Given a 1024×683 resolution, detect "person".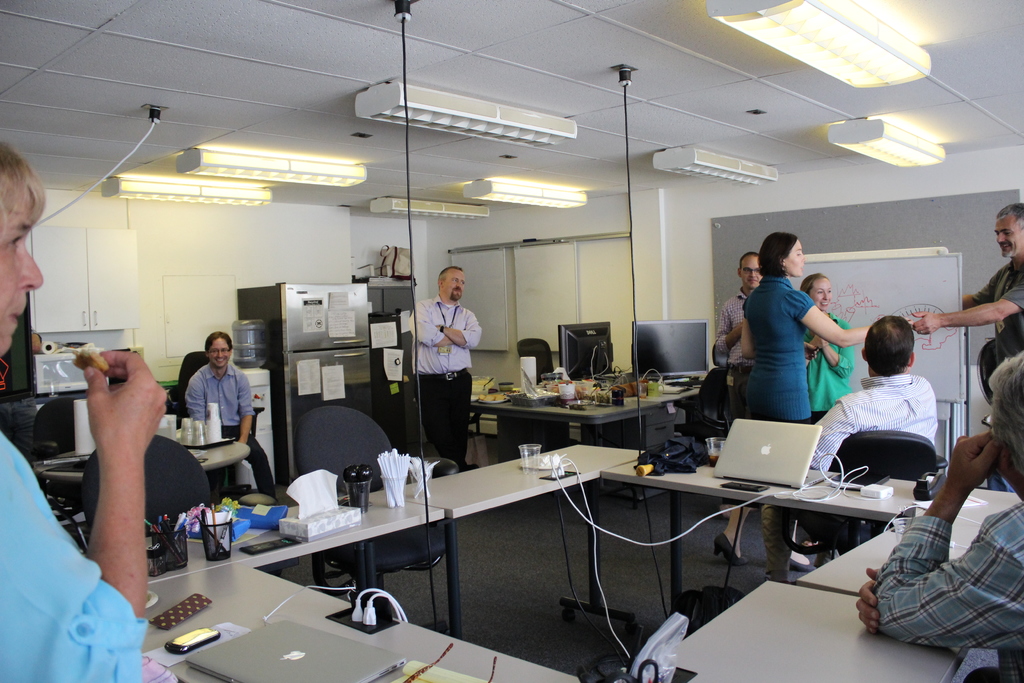
rect(409, 256, 484, 498).
